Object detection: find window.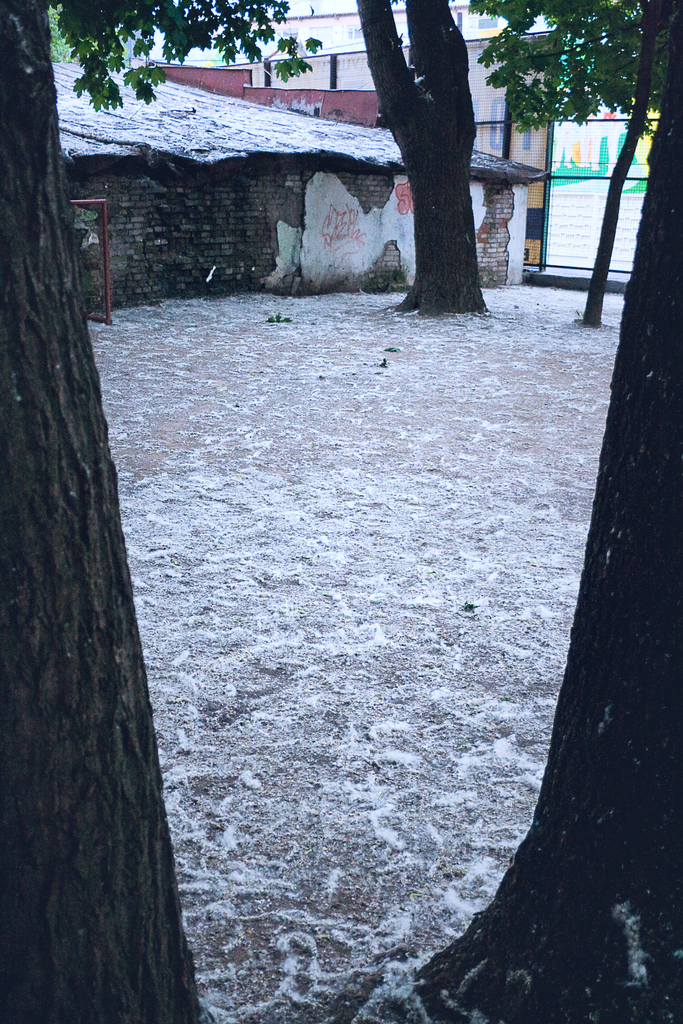
box(477, 15, 498, 29).
